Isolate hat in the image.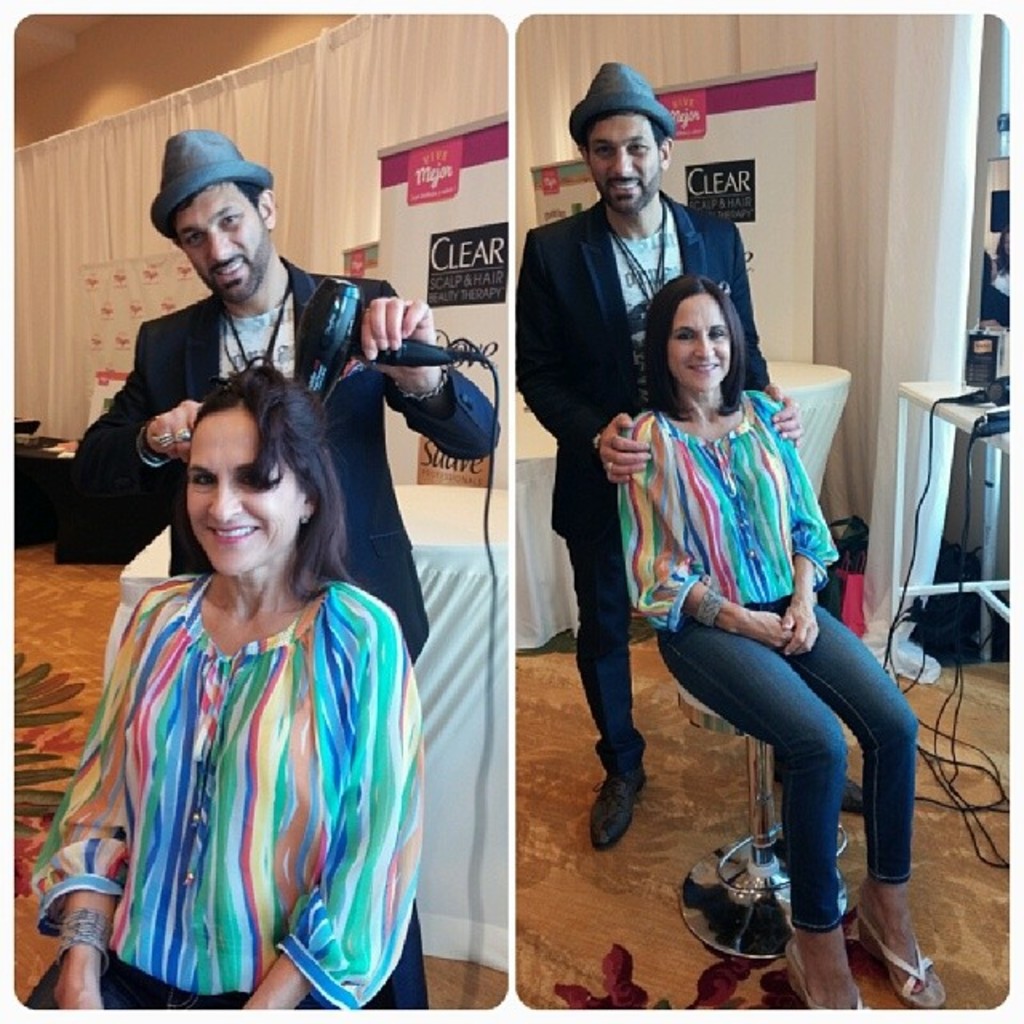
Isolated region: (x1=149, y1=126, x2=277, y2=238).
